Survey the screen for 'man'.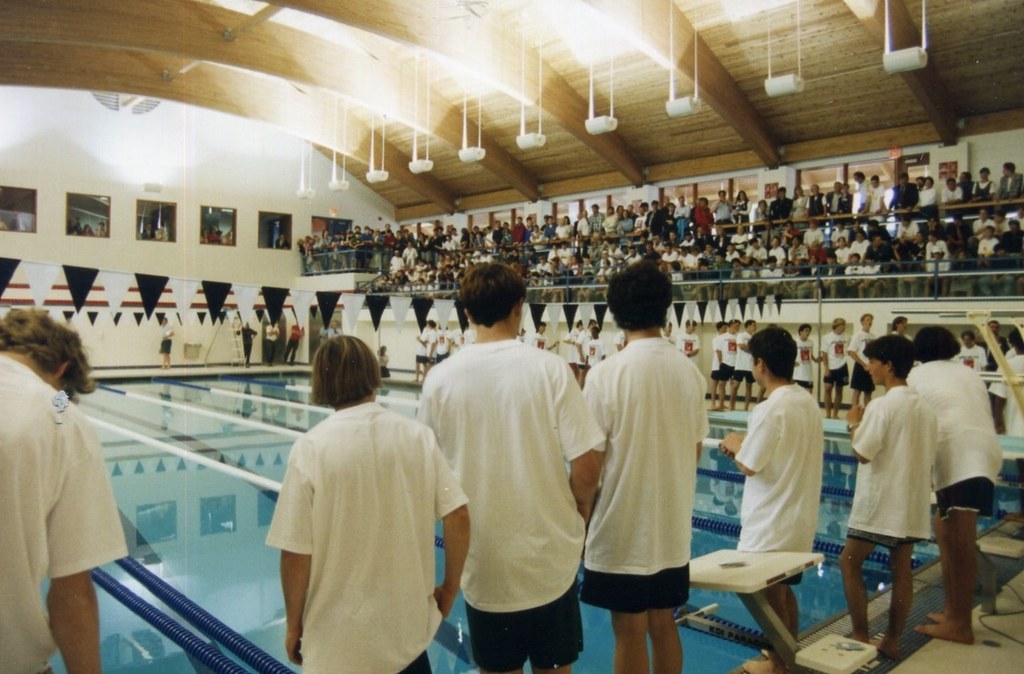
Survey found: bbox=[157, 317, 174, 371].
